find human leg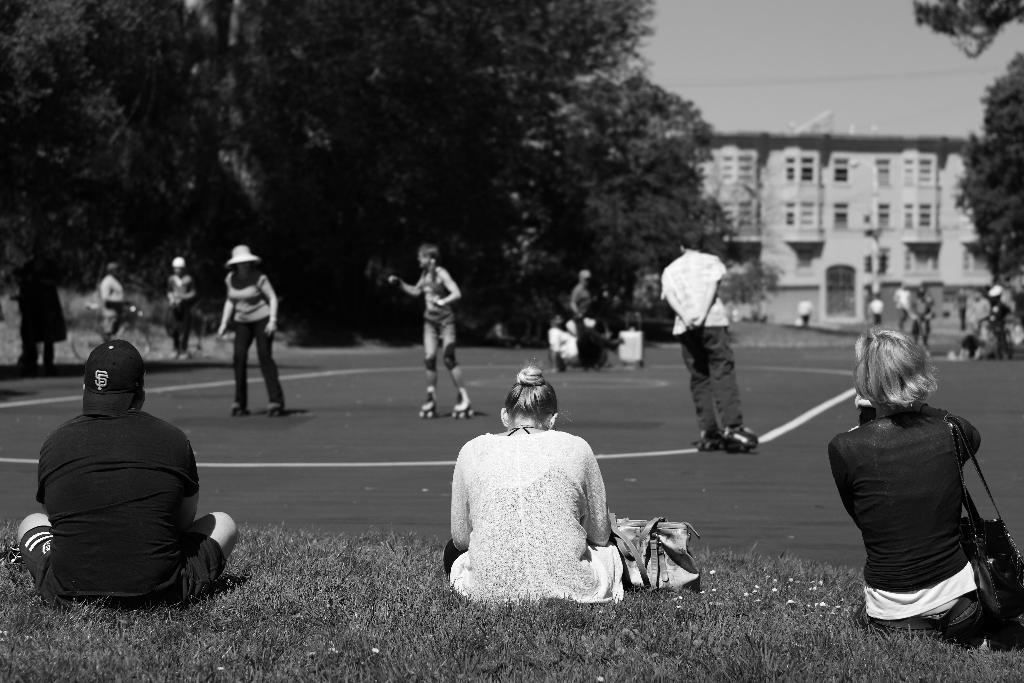
bbox(678, 327, 760, 453)
